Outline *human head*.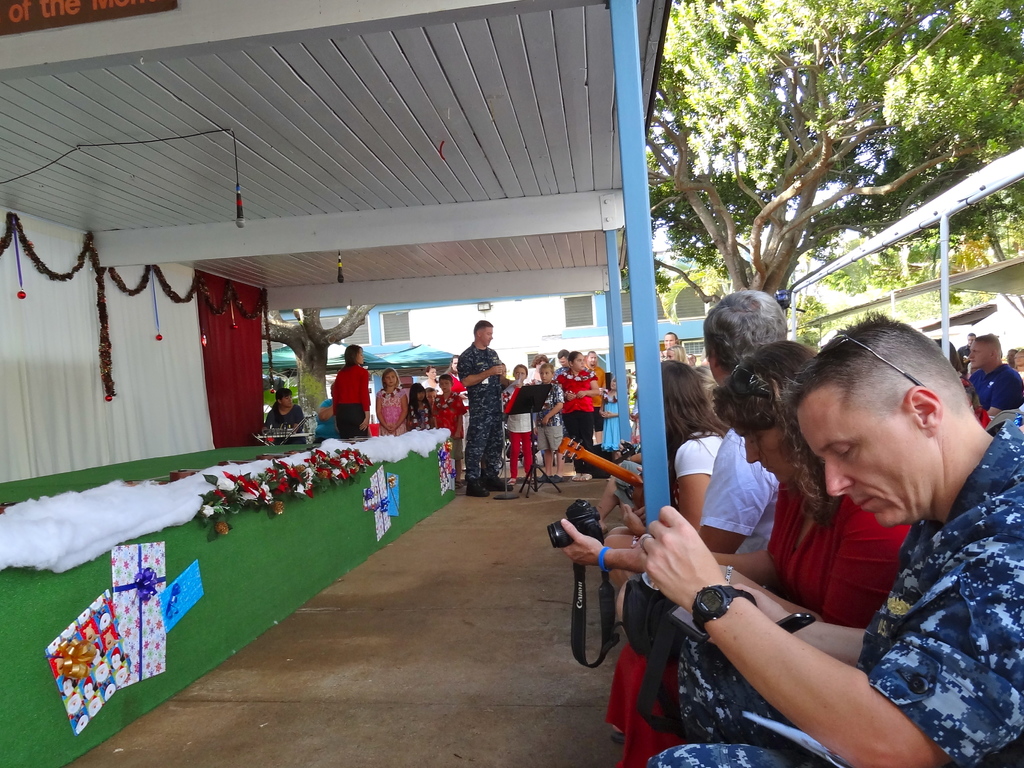
Outline: (left=346, top=343, right=365, bottom=365).
